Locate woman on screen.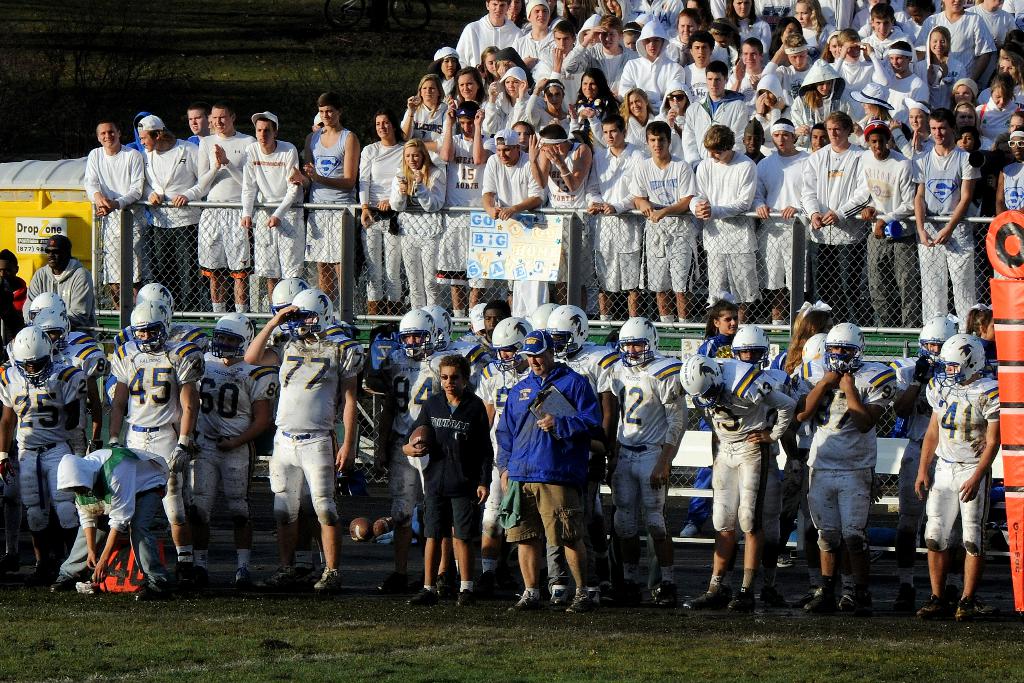
On screen at box(569, 61, 625, 122).
